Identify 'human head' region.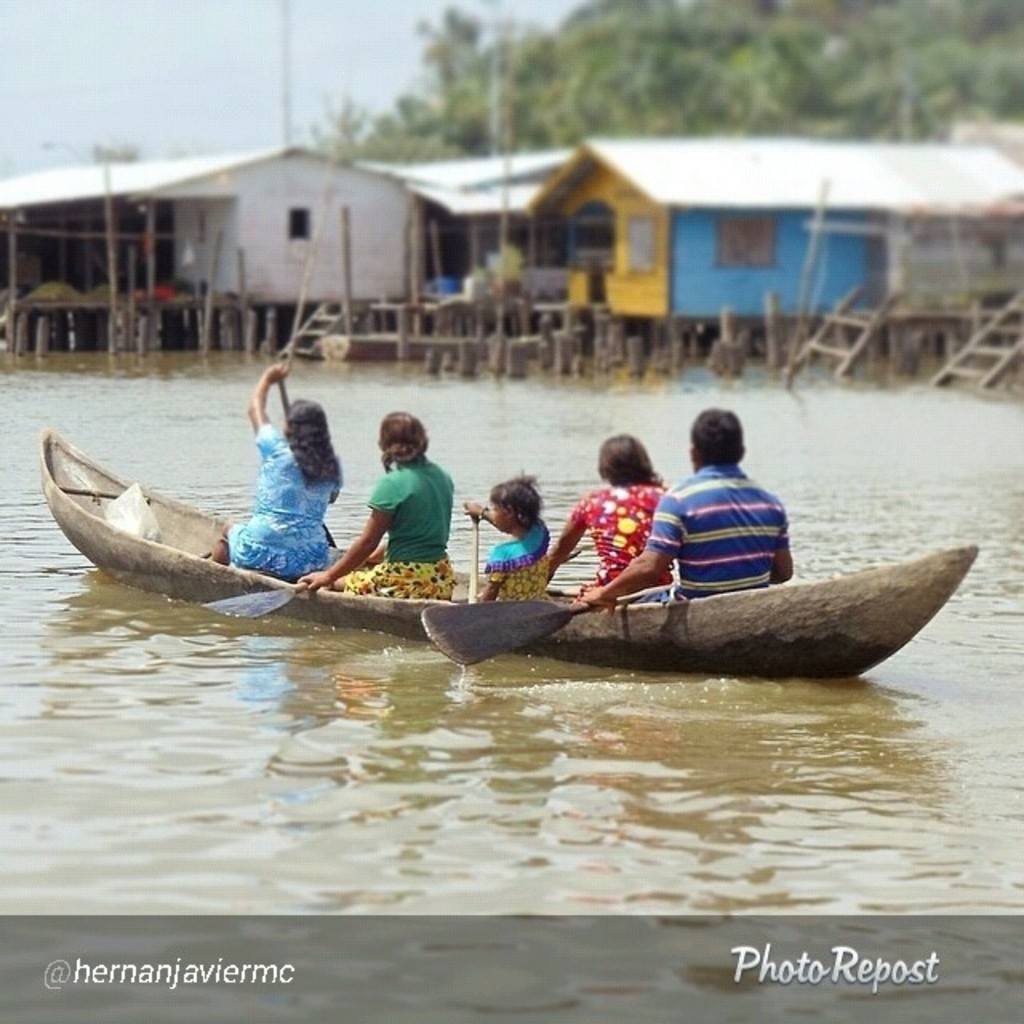
Region: {"x1": 280, "y1": 398, "x2": 330, "y2": 445}.
